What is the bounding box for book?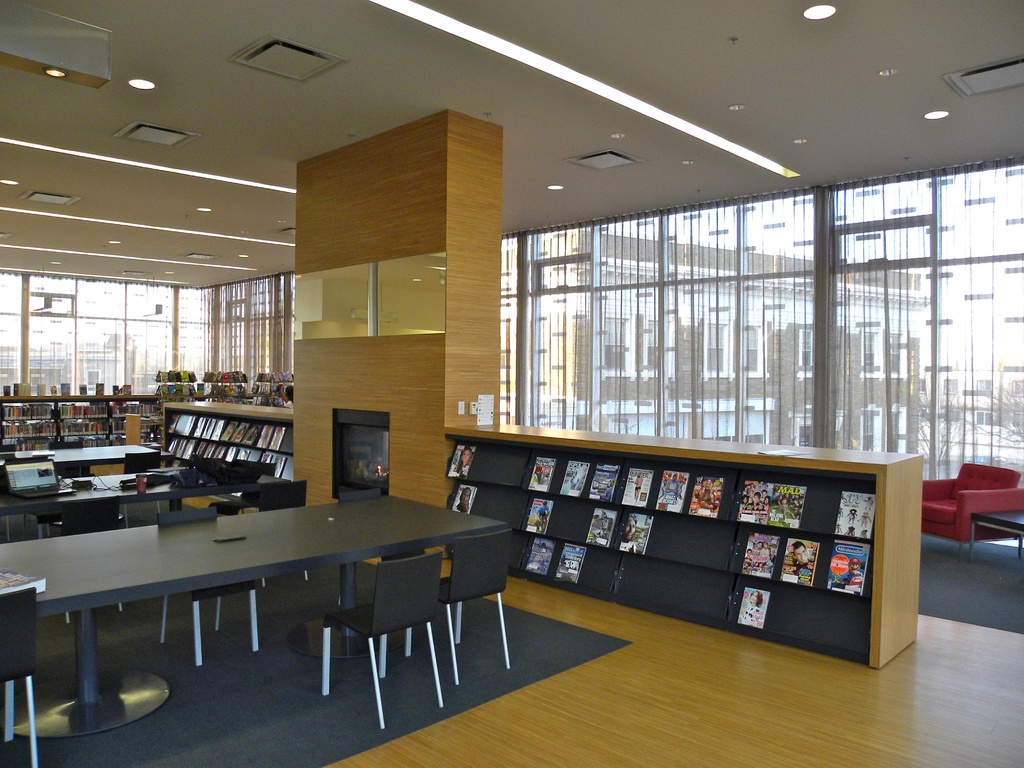
left=835, top=494, right=878, bottom=541.
